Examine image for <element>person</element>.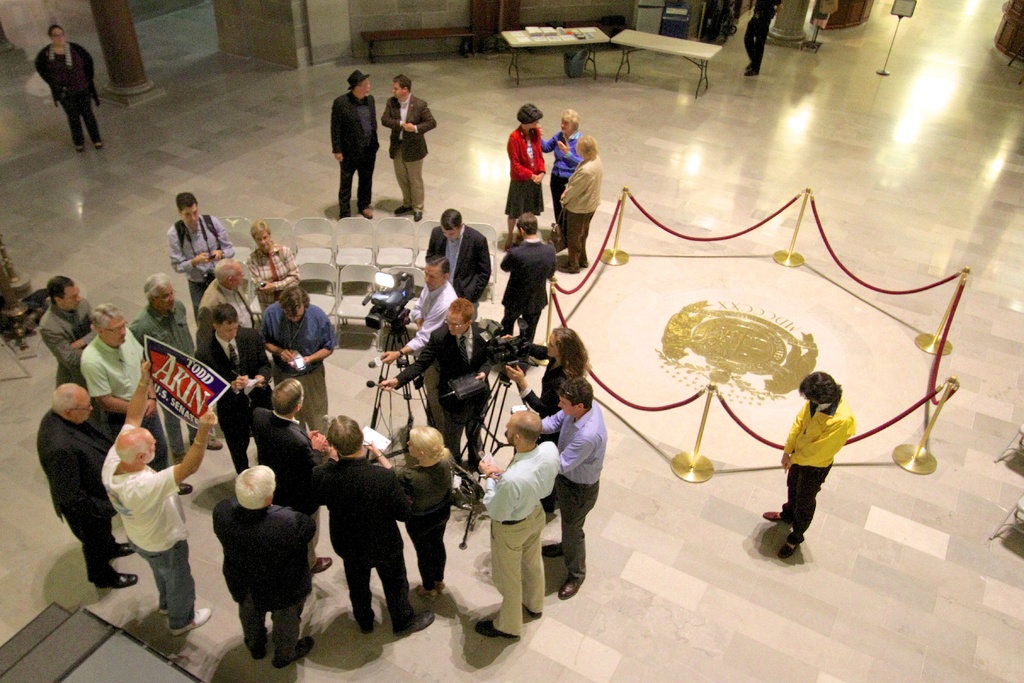
Examination result: {"x1": 544, "y1": 110, "x2": 584, "y2": 202}.
